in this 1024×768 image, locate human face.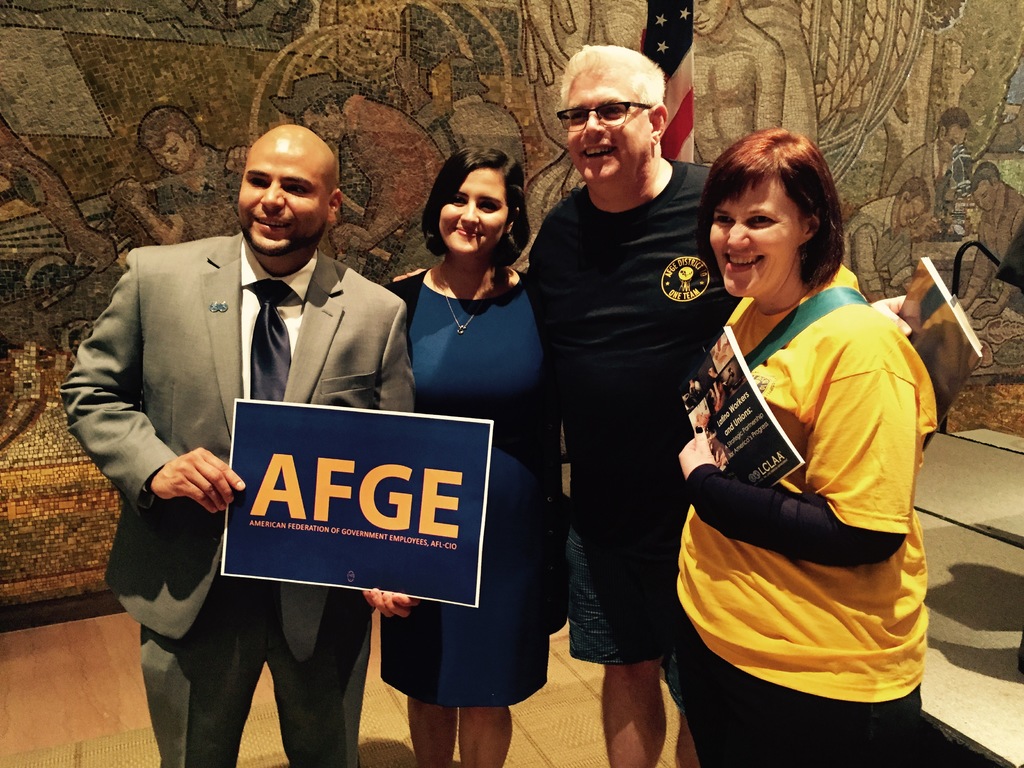
Bounding box: detection(152, 131, 199, 179).
